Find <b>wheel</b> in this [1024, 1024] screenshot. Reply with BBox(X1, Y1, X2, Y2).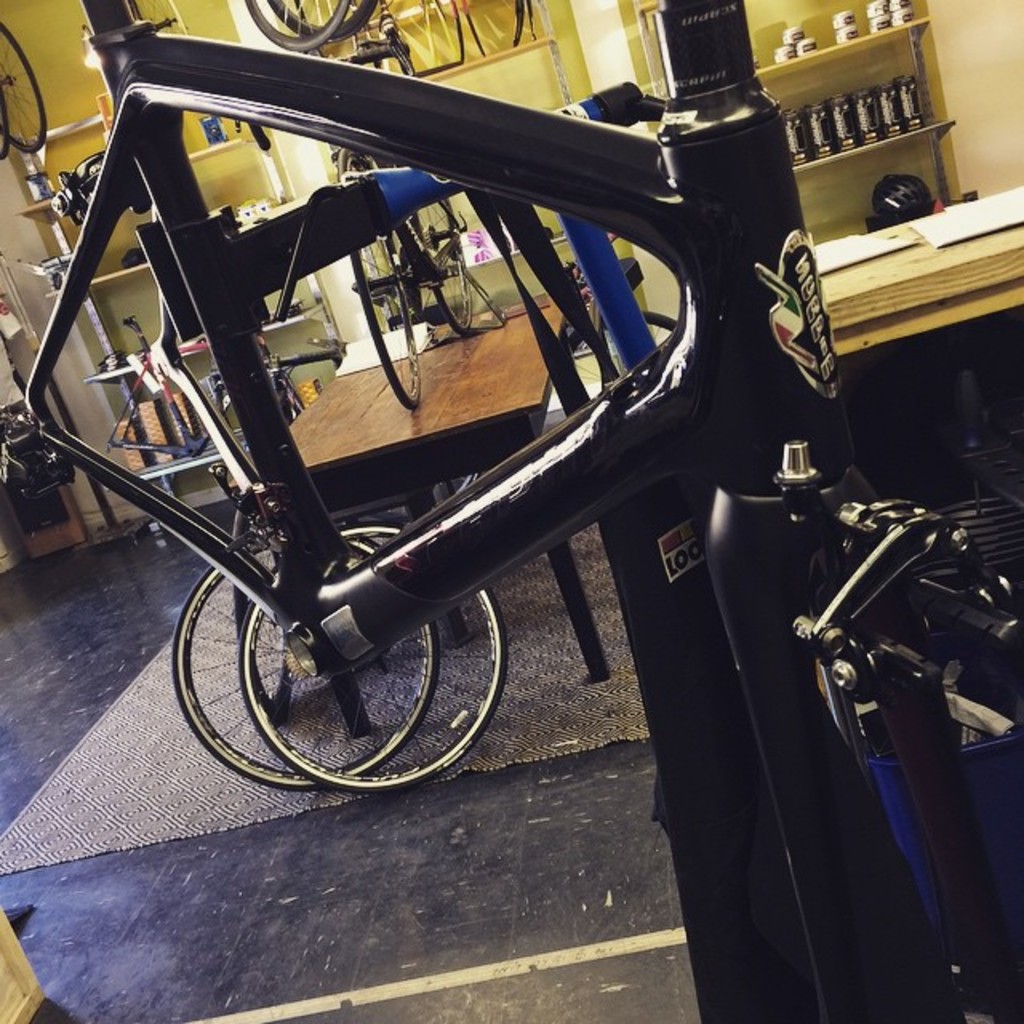
BBox(238, 0, 349, 50).
